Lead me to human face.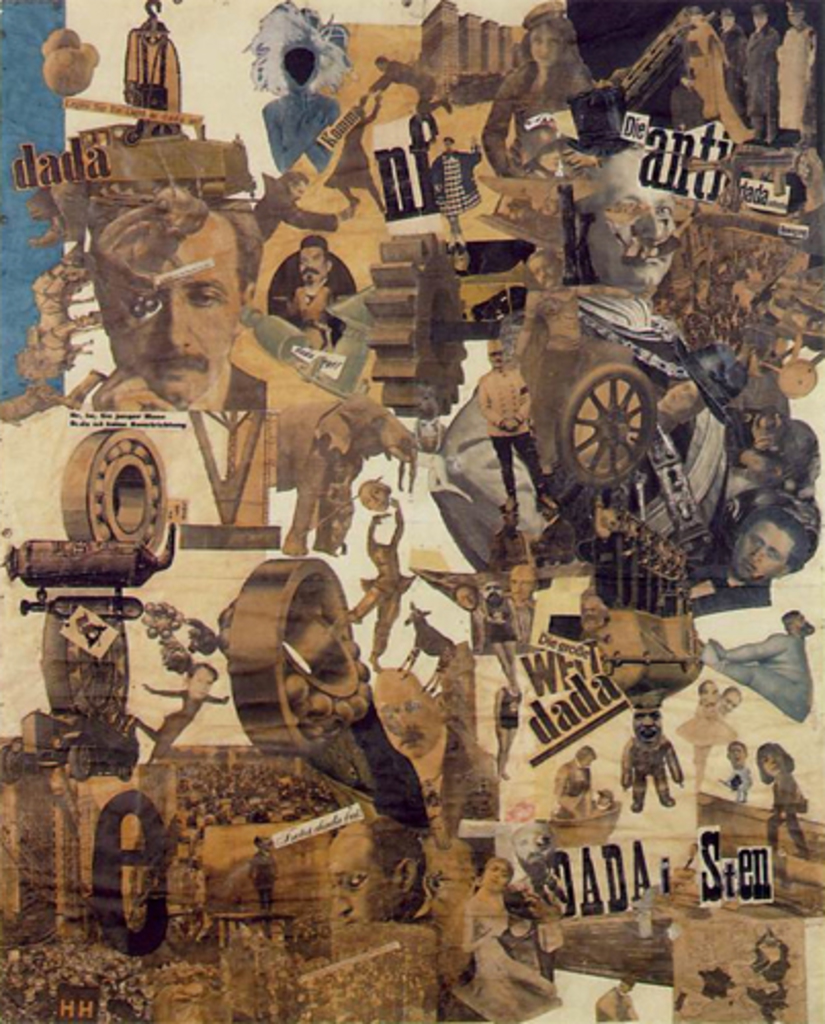
Lead to box(115, 236, 235, 406).
